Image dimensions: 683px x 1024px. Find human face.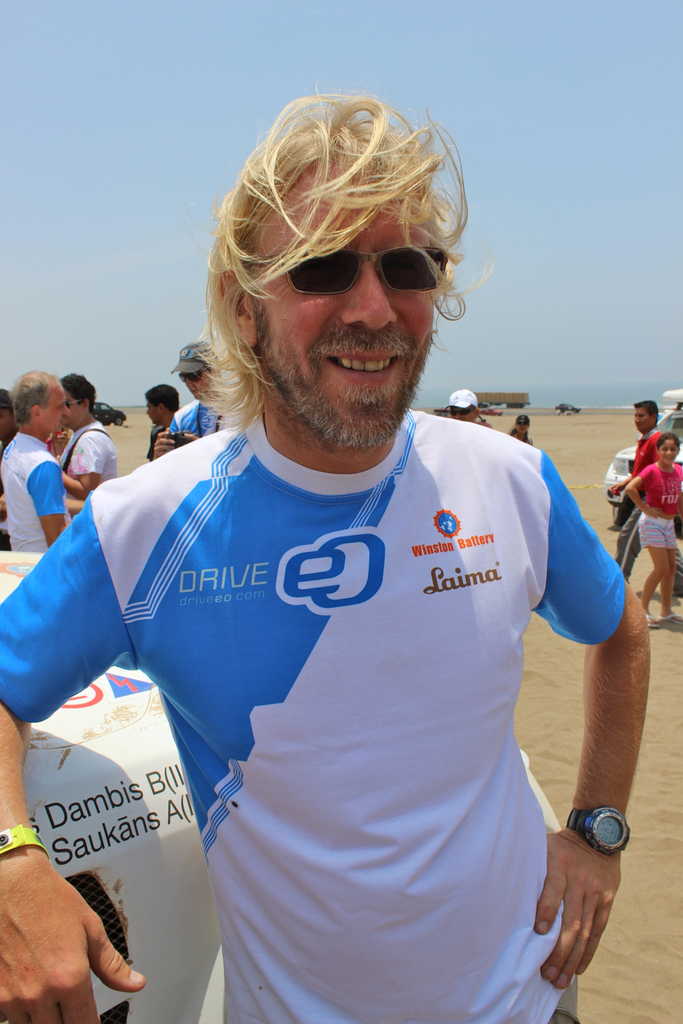
<bbox>43, 385, 68, 435</bbox>.
